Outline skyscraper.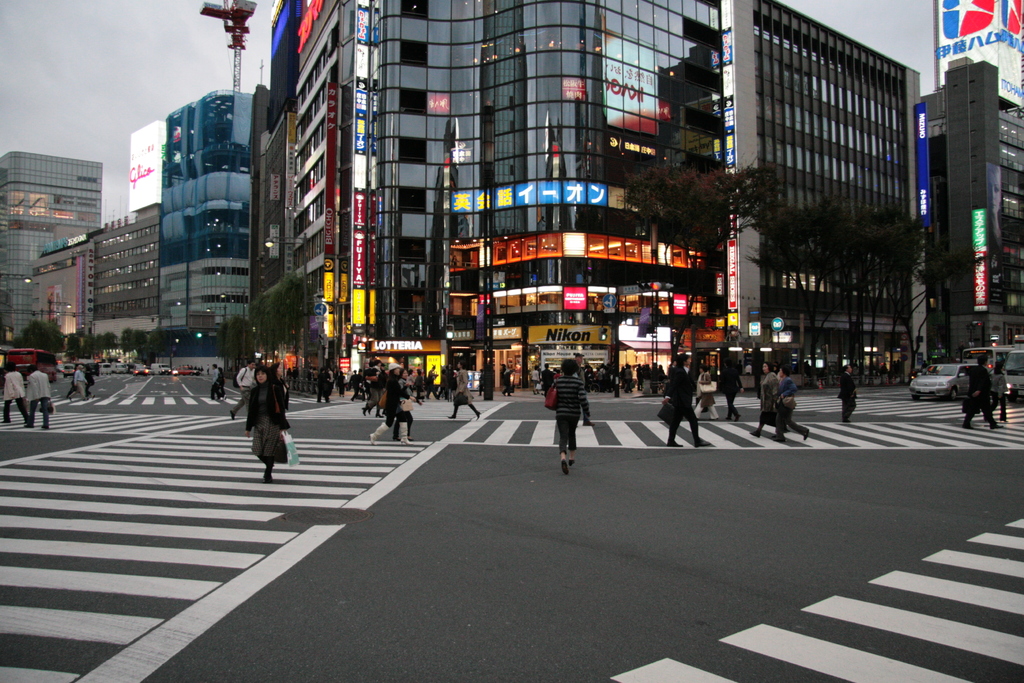
Outline: x1=152, y1=89, x2=252, y2=360.
